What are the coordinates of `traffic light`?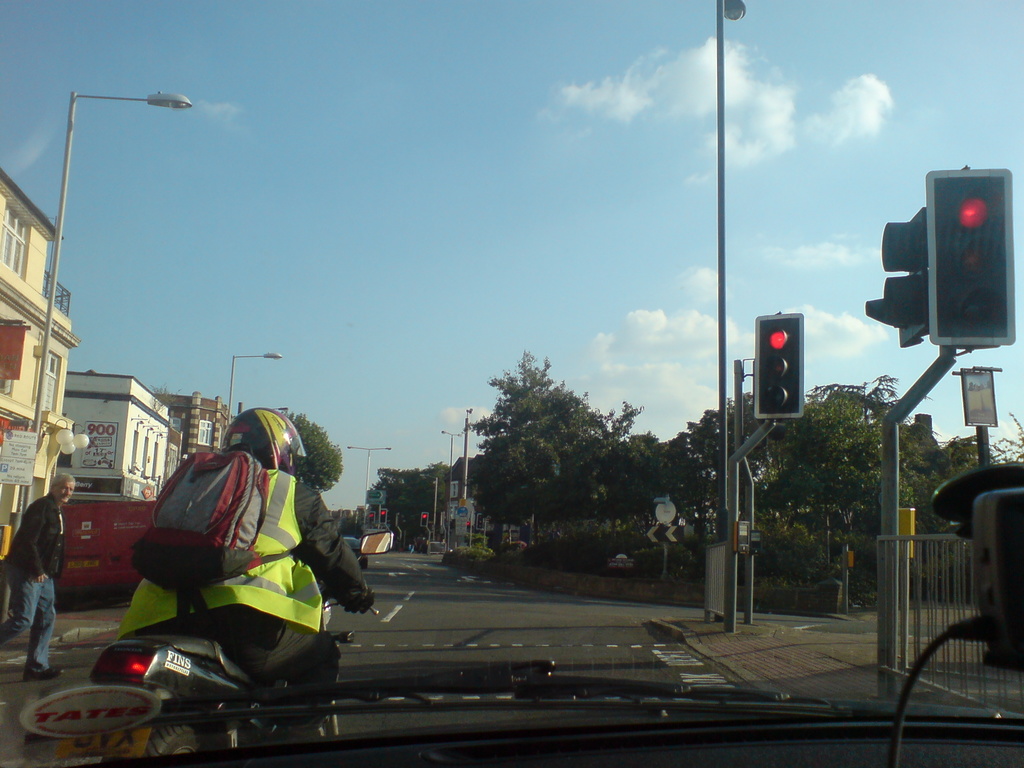
[left=369, top=511, right=376, bottom=524].
